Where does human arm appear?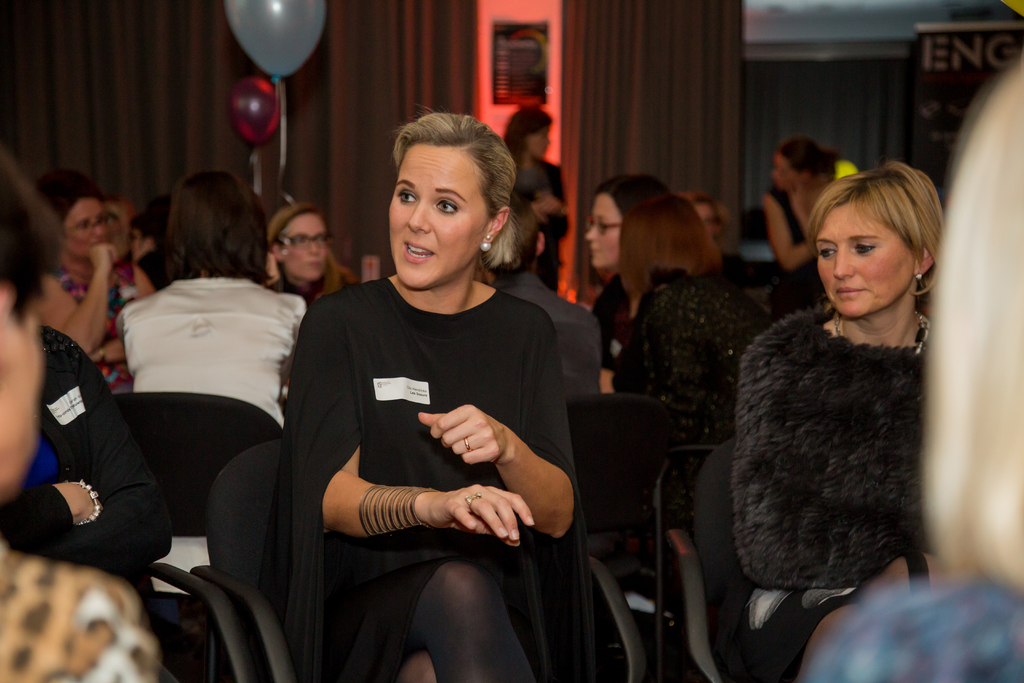
Appears at left=136, top=263, right=155, bottom=302.
